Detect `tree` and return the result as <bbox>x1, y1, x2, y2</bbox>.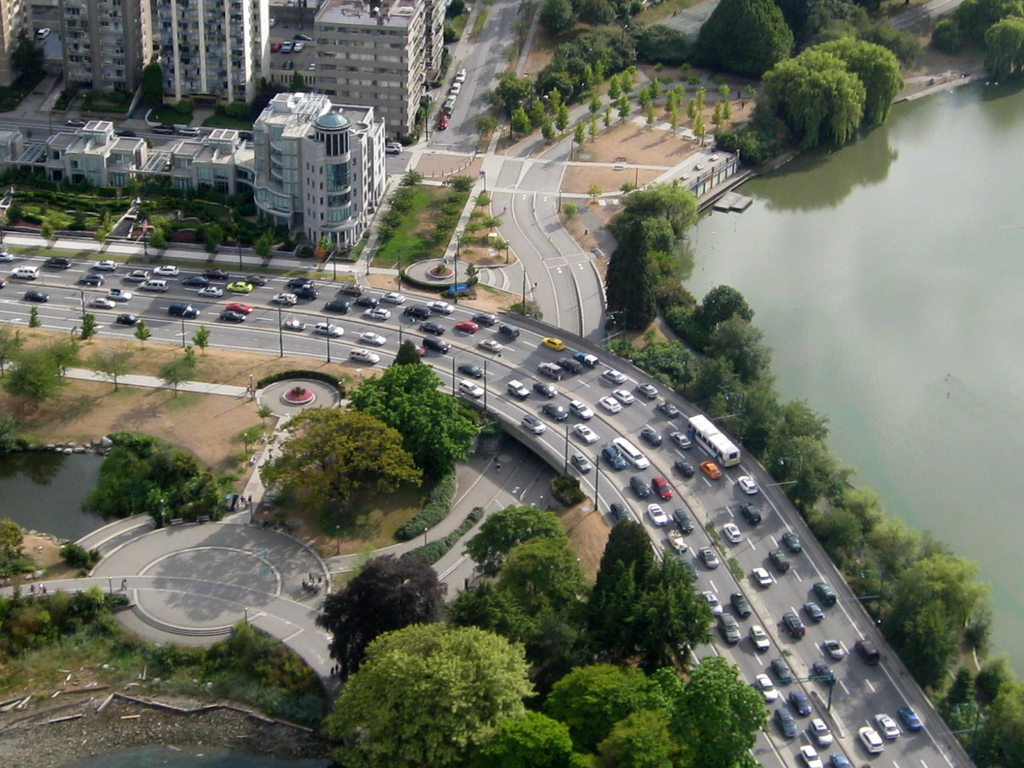
<bbox>510, 108, 534, 131</bbox>.
